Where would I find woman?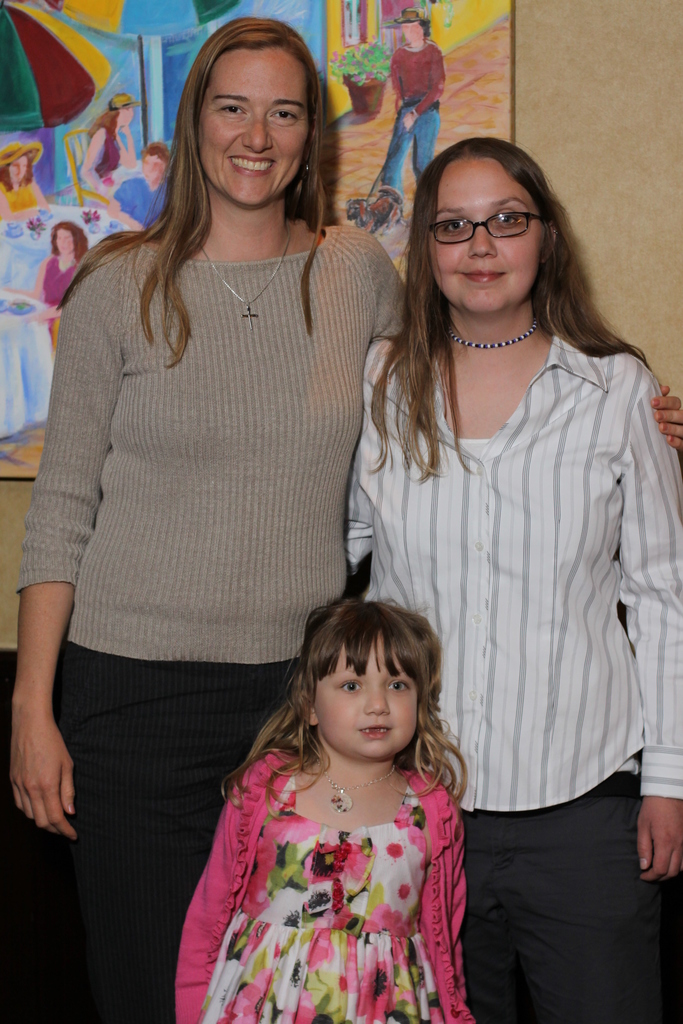
At detection(315, 120, 682, 1023).
